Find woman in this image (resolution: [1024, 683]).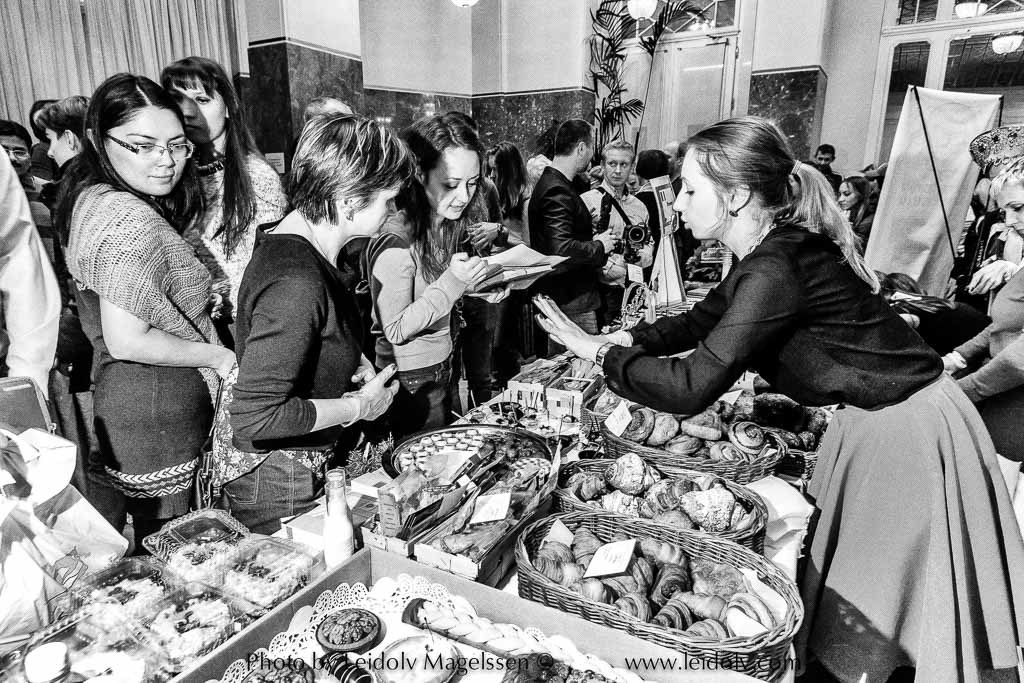
box(49, 56, 241, 578).
